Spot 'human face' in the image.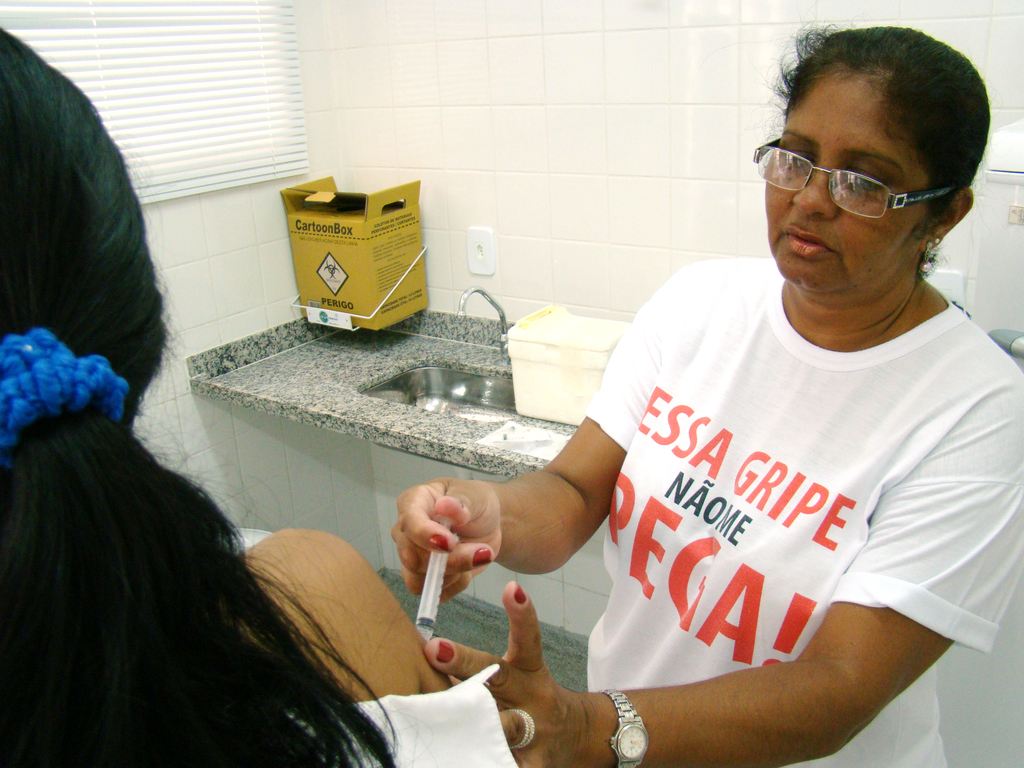
'human face' found at locate(766, 63, 918, 290).
